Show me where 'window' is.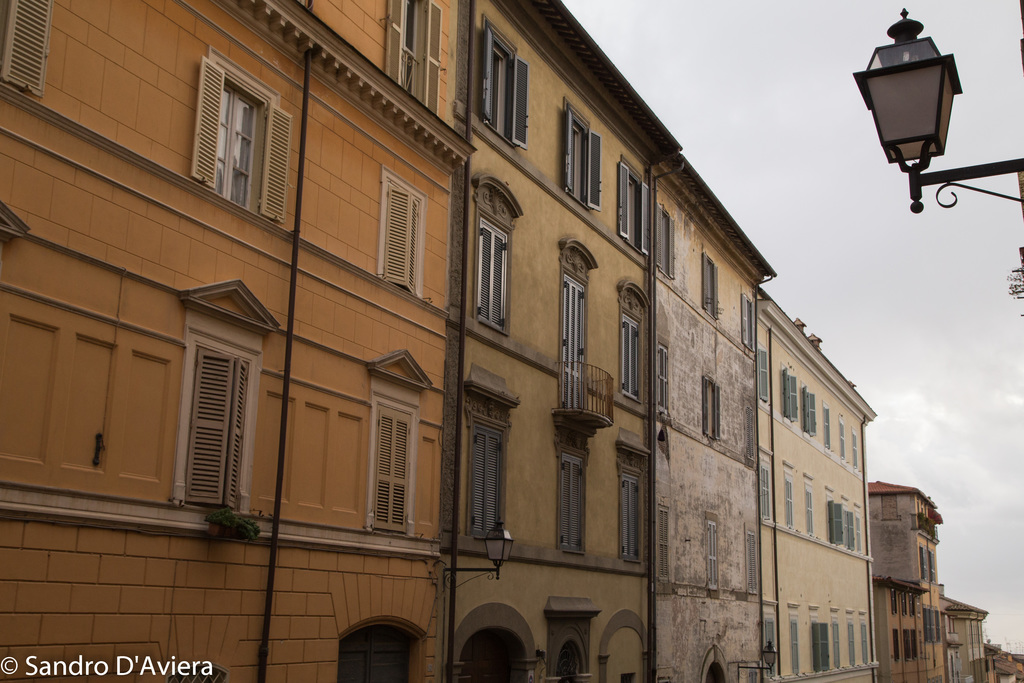
'window' is at locate(466, 218, 513, 344).
